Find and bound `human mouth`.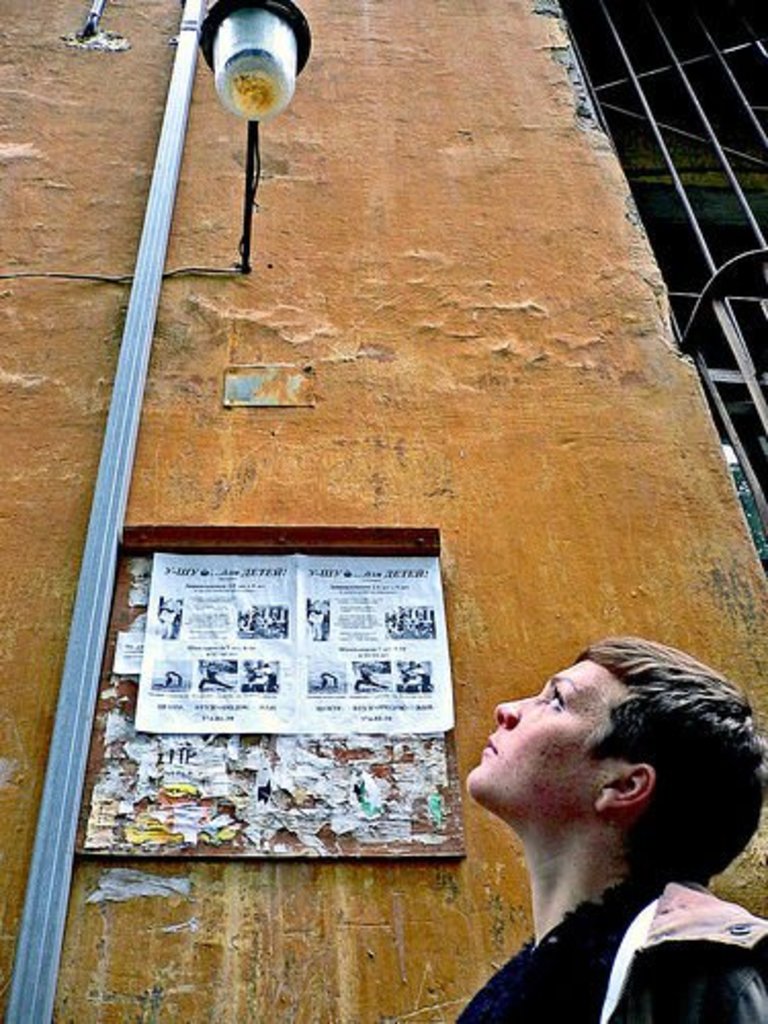
Bound: region(481, 739, 496, 754).
